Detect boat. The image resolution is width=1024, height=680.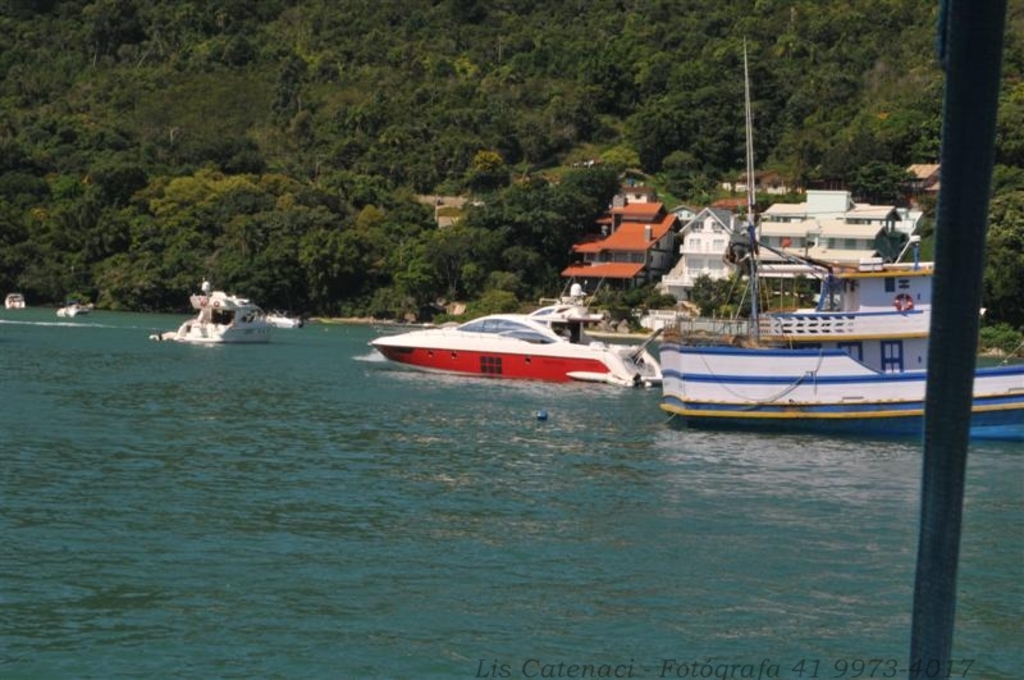
(360,314,671,385).
